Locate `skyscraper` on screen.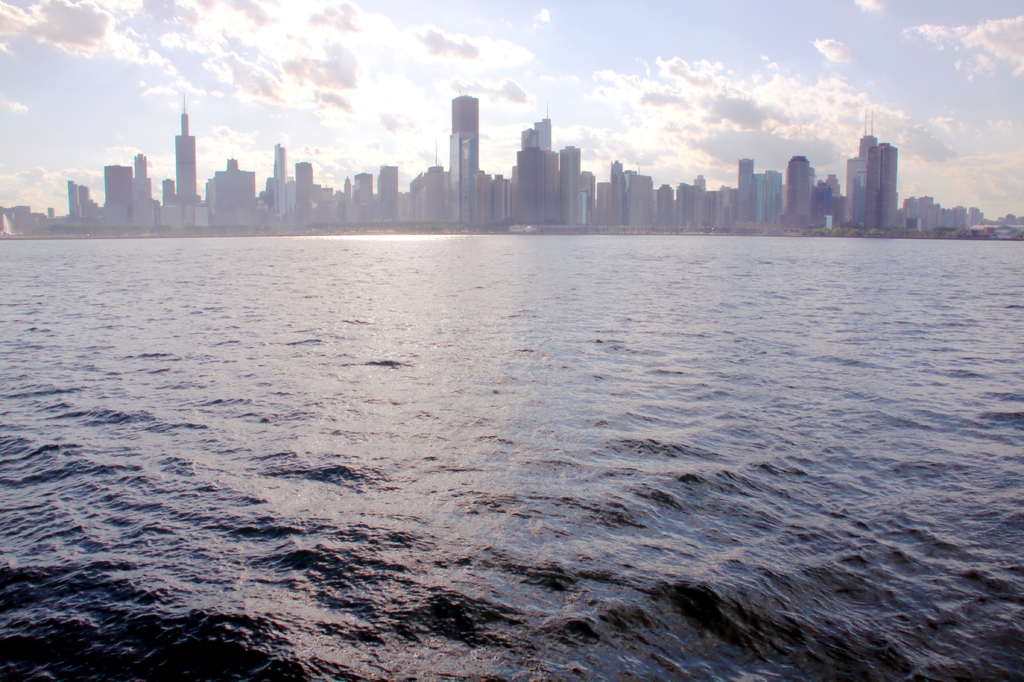
On screen at Rect(106, 163, 132, 221).
